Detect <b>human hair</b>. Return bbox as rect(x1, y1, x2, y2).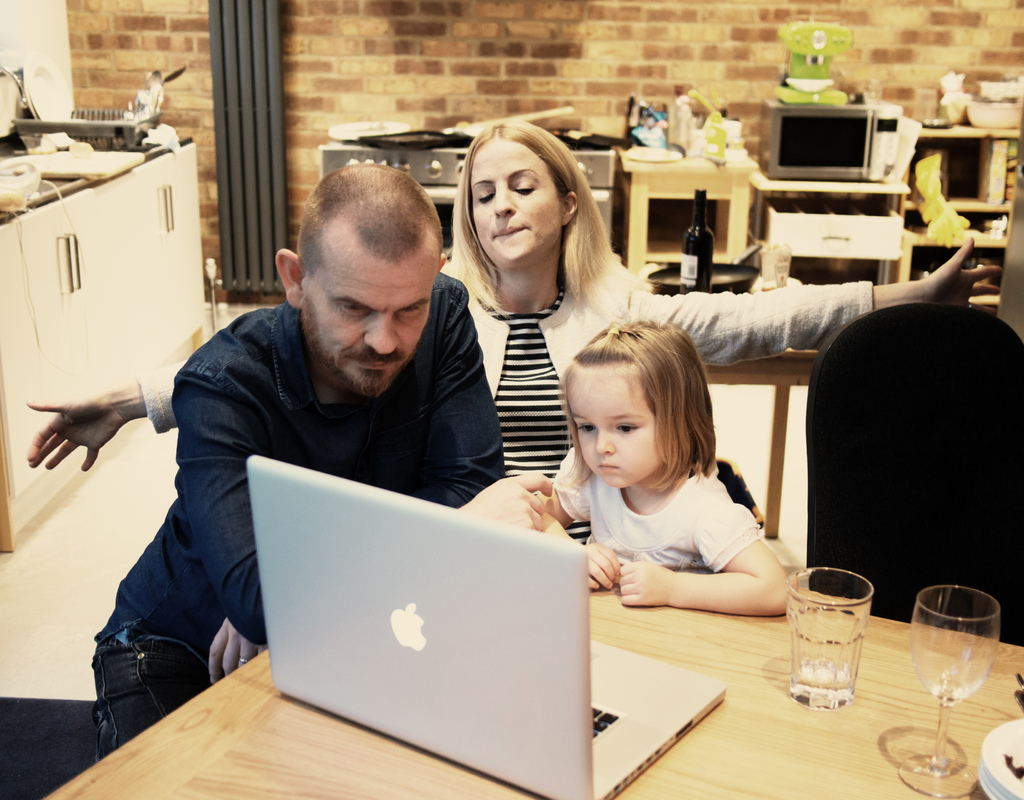
rect(446, 116, 658, 324).
